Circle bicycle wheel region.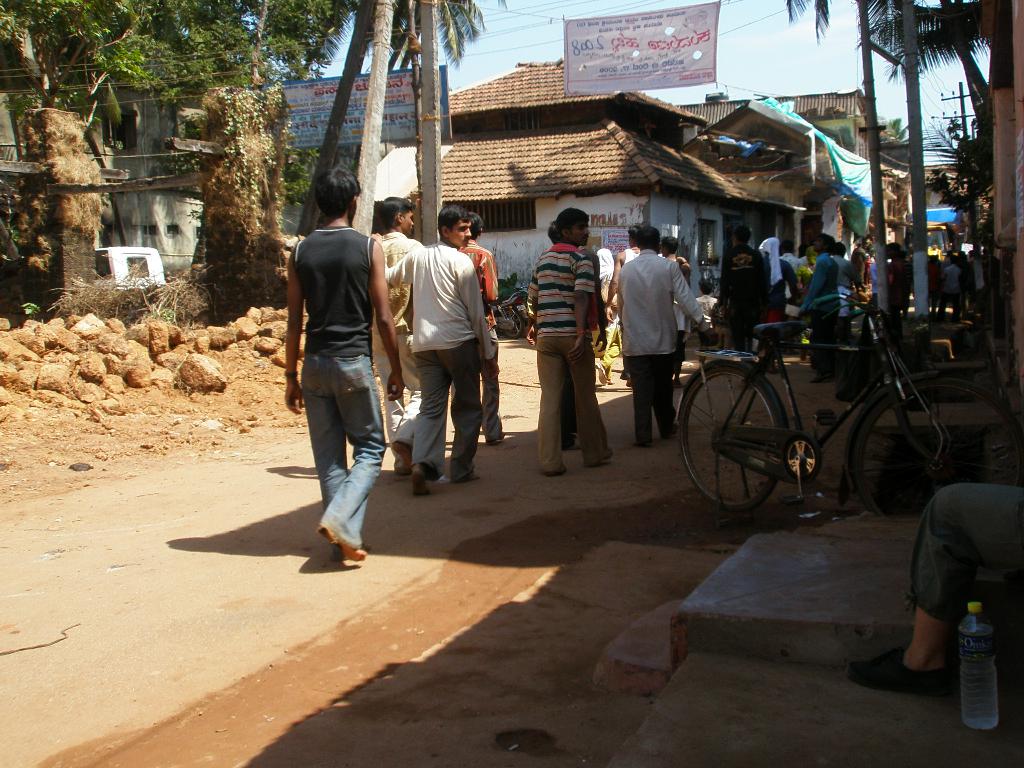
Region: locate(691, 367, 816, 515).
